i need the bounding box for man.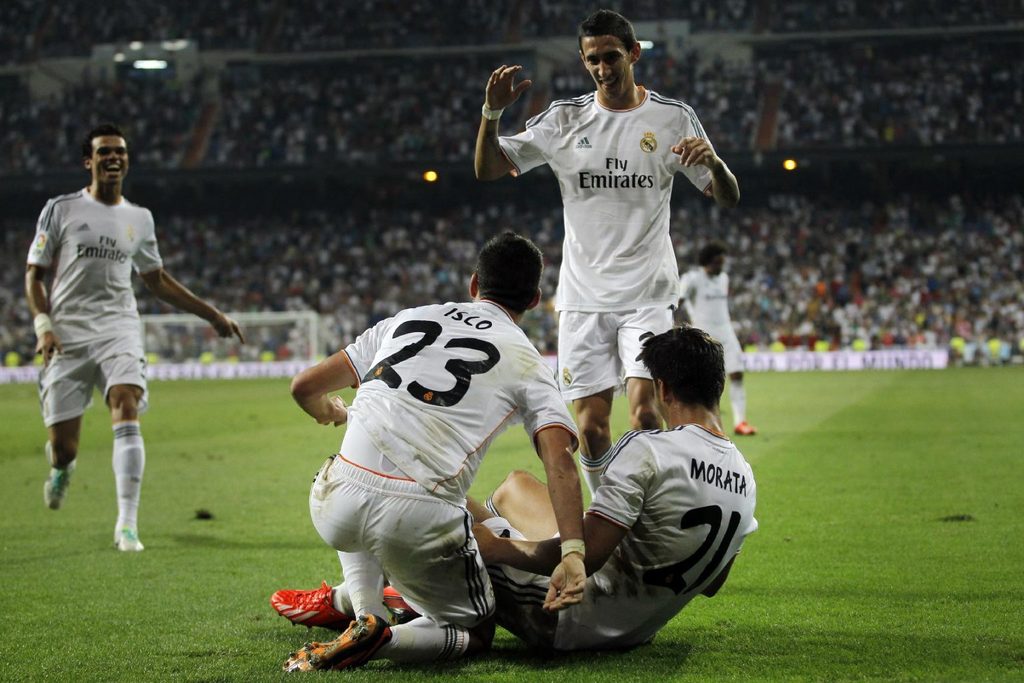
Here it is: <bbox>269, 320, 760, 646</bbox>.
